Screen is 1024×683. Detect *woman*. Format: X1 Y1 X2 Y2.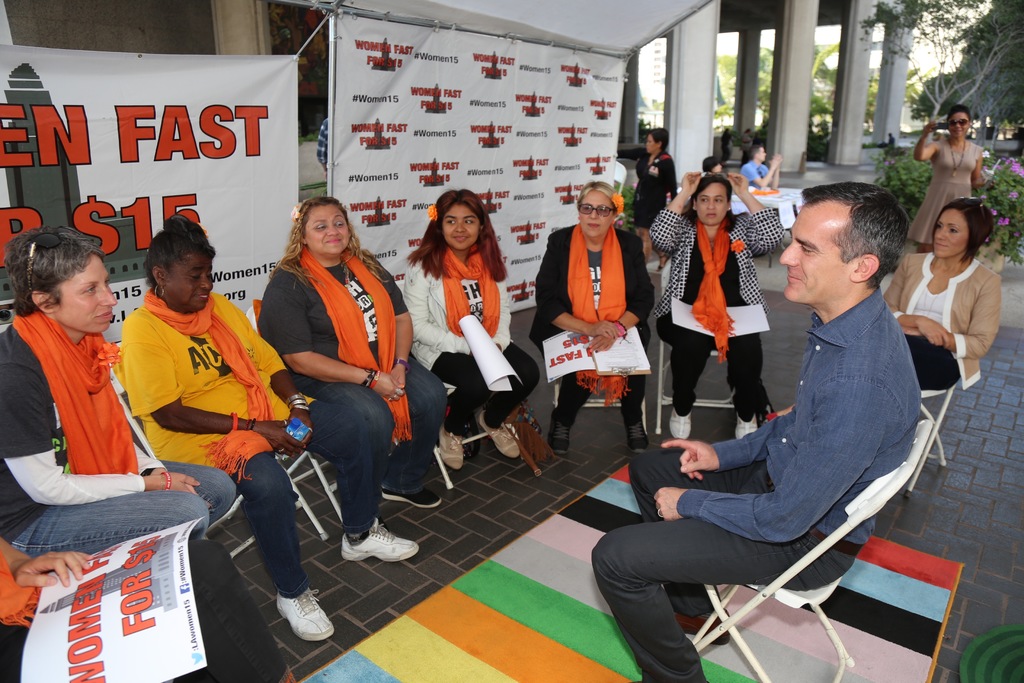
404 181 544 476.
